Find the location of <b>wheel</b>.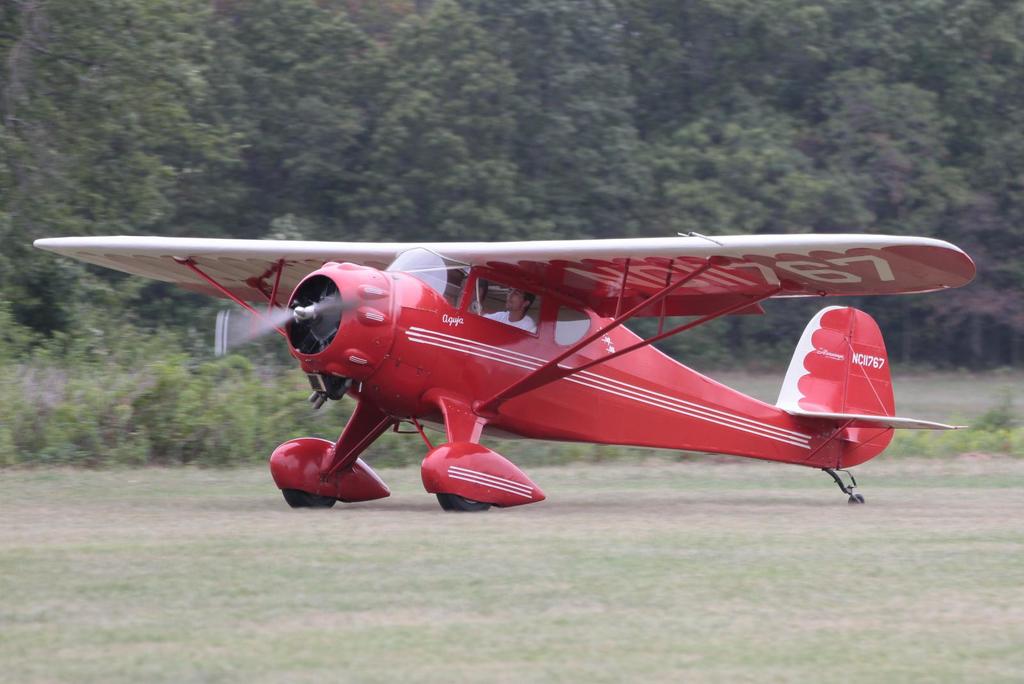
Location: locate(438, 494, 490, 512).
